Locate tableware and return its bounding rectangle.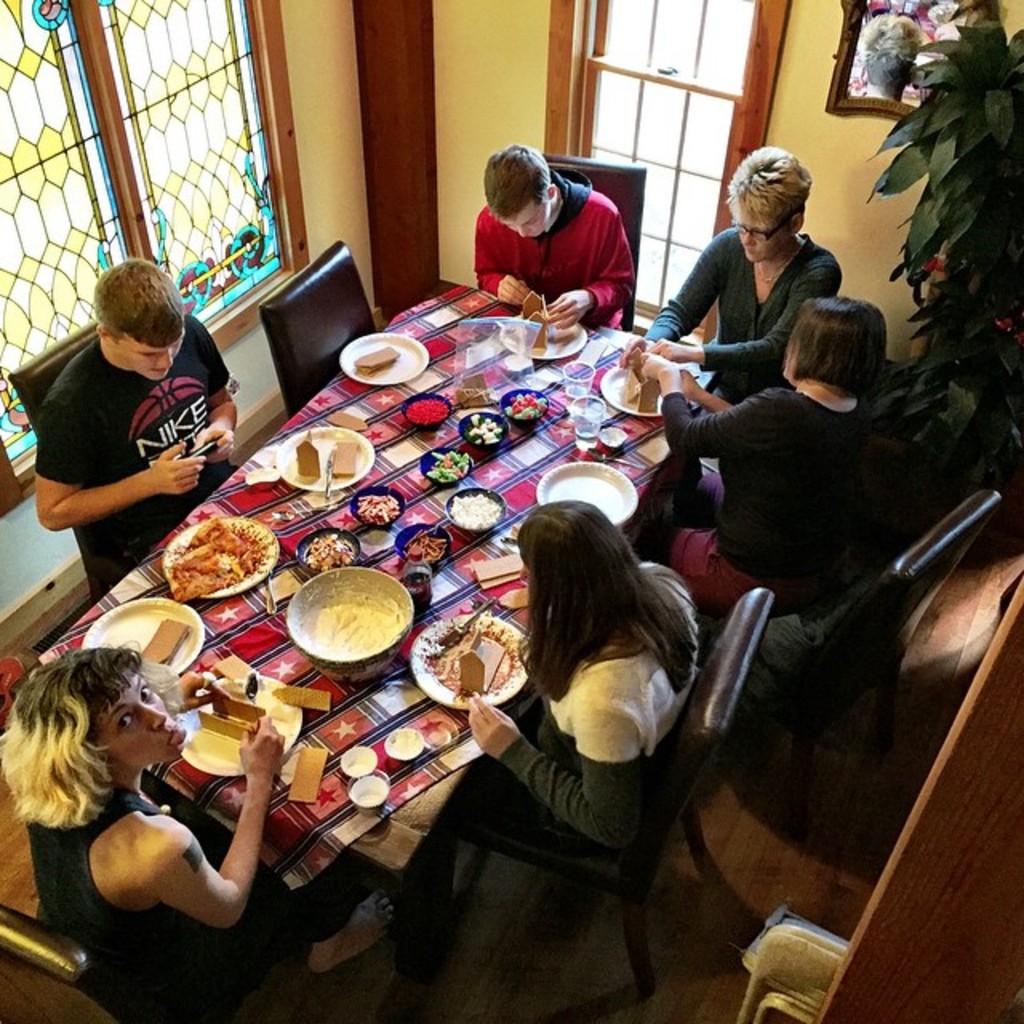
<bbox>491, 312, 594, 358</bbox>.
